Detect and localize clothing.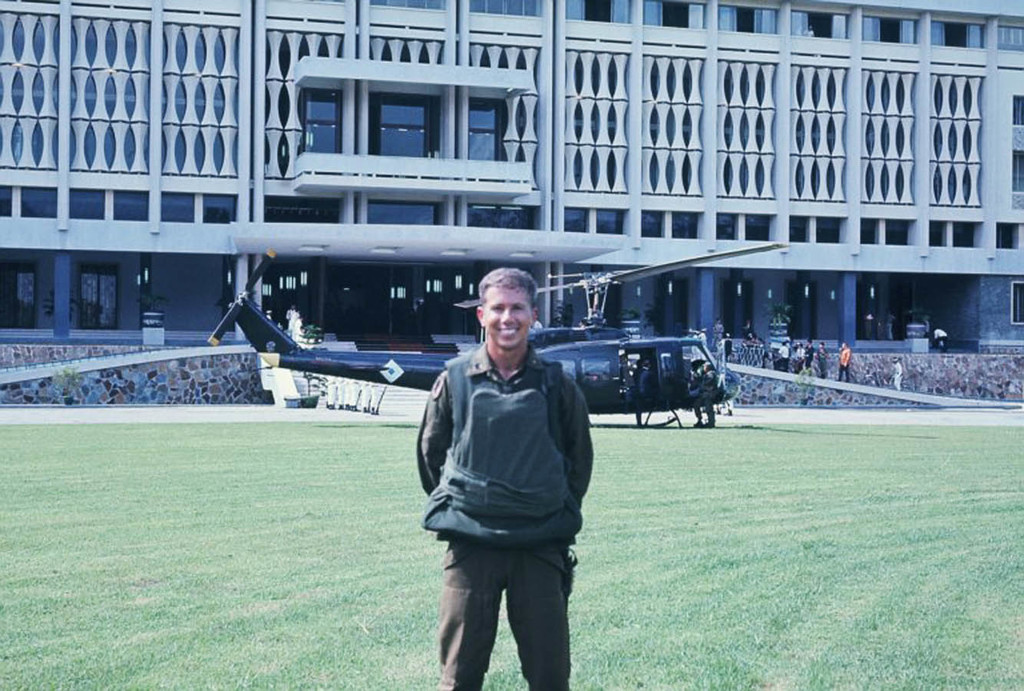
Localized at (839,346,854,385).
